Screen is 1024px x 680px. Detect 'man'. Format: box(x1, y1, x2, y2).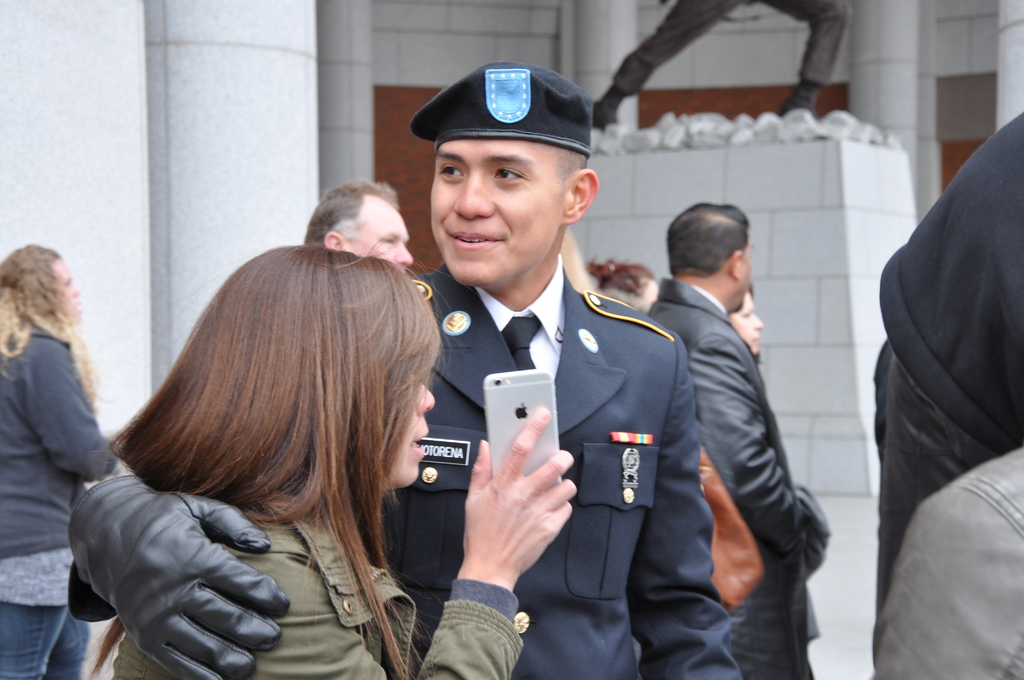
box(623, 200, 828, 679).
